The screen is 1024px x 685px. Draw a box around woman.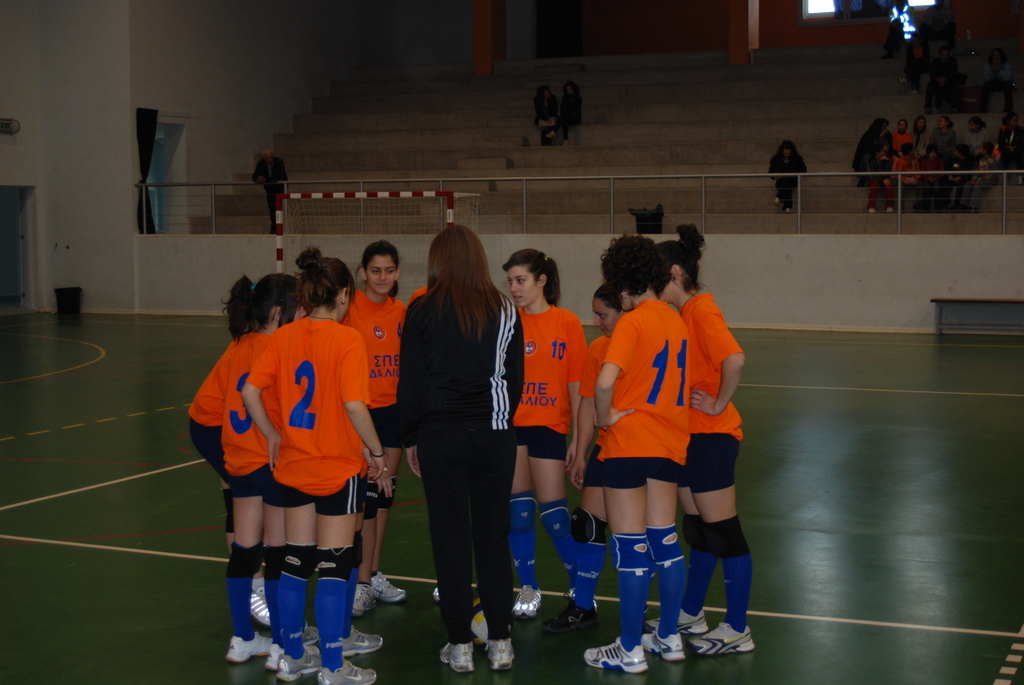
box(650, 224, 772, 658).
